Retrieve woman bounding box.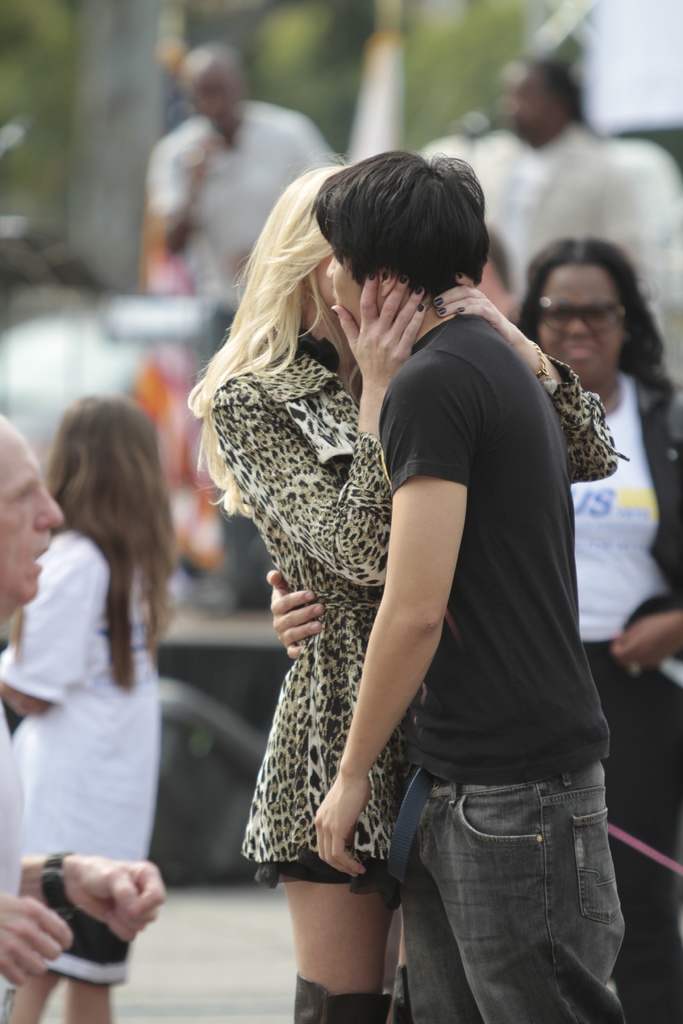
Bounding box: l=522, t=244, r=682, b=1023.
